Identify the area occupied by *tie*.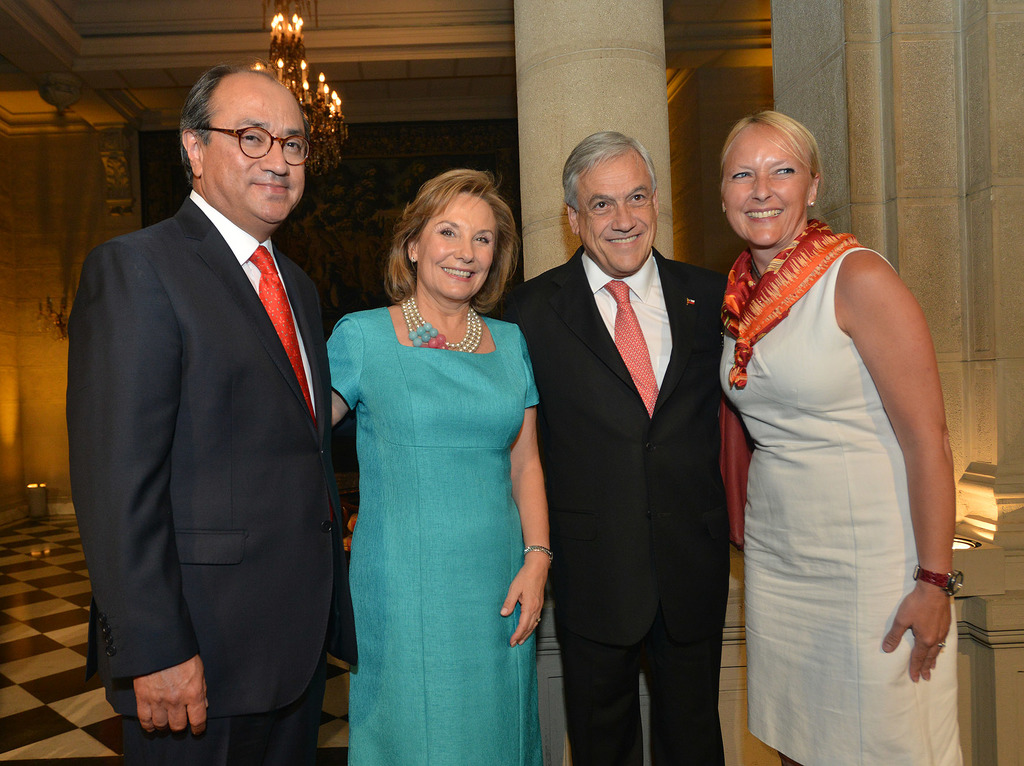
Area: (602, 278, 662, 413).
